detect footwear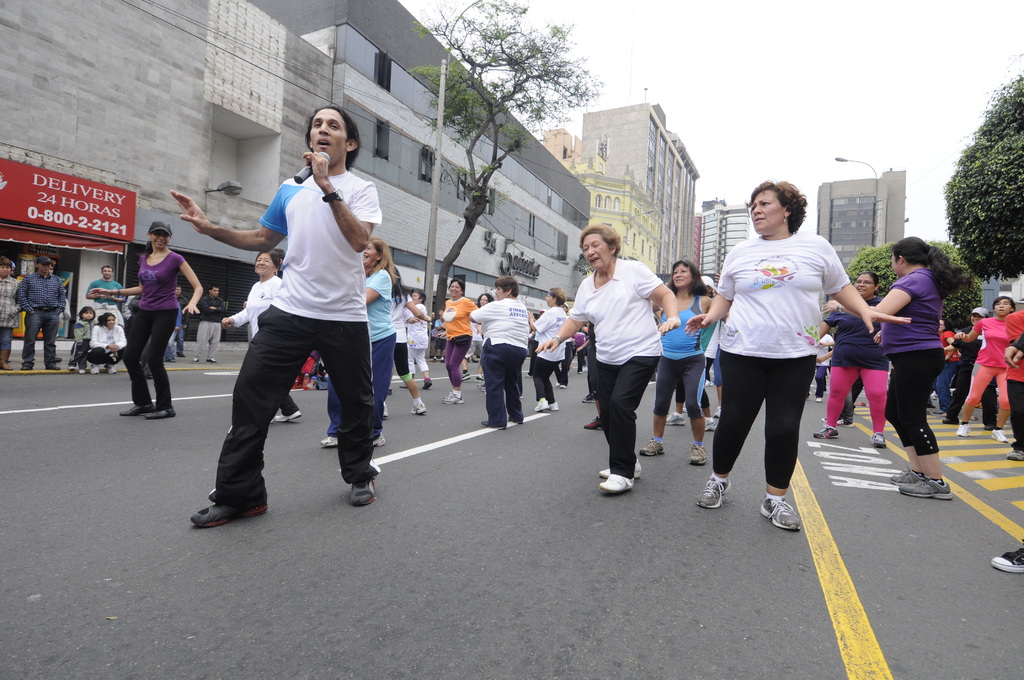
detection(588, 419, 601, 429)
